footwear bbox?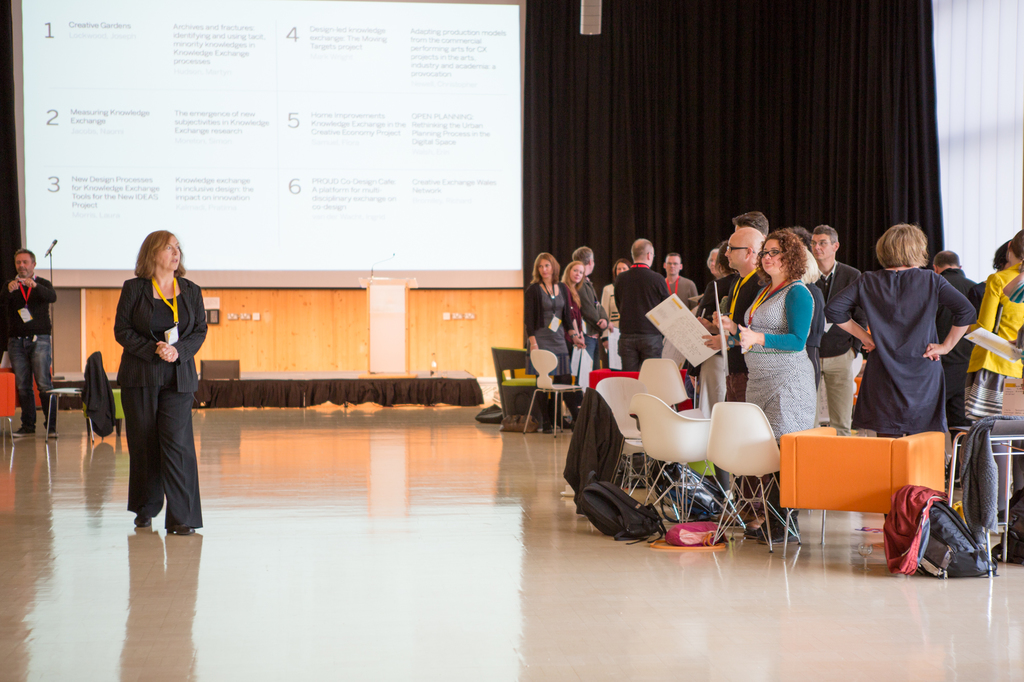
BBox(166, 523, 196, 536)
